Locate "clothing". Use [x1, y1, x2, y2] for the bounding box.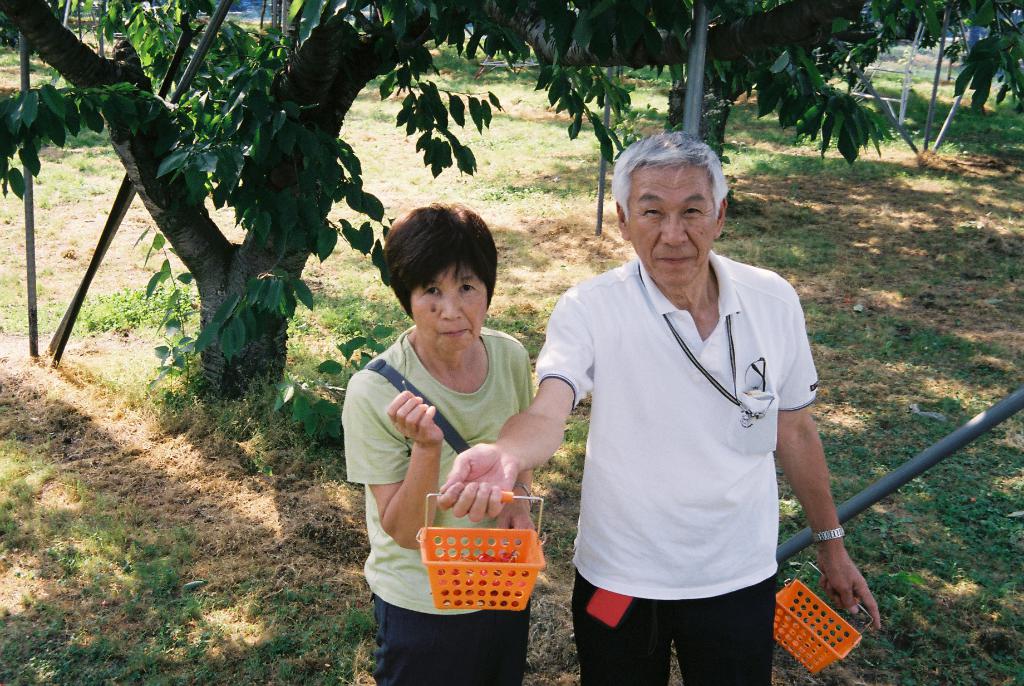
[502, 134, 820, 685].
